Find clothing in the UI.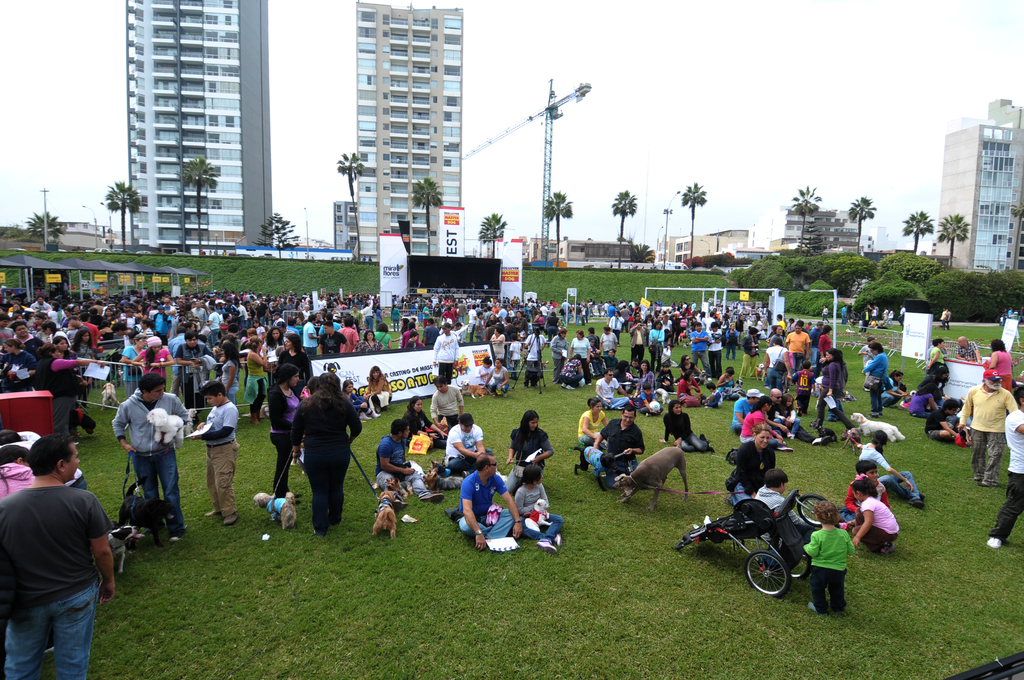
UI element at [400, 336, 416, 354].
